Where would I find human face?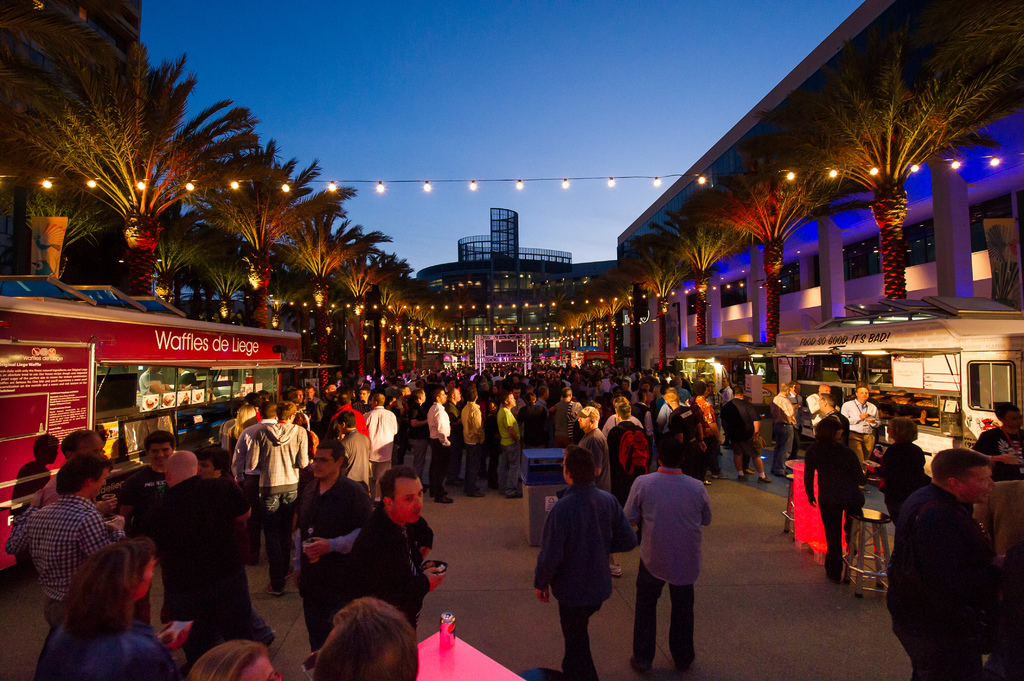
At bbox(239, 654, 276, 680).
